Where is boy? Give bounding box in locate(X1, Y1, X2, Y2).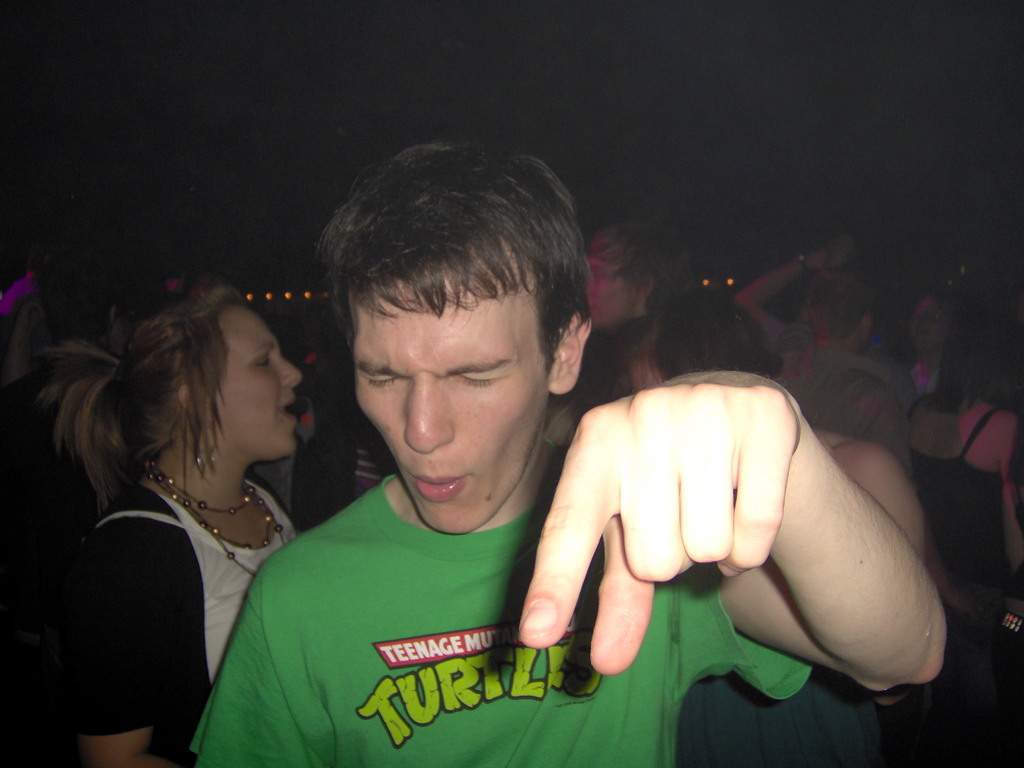
locate(190, 140, 948, 767).
